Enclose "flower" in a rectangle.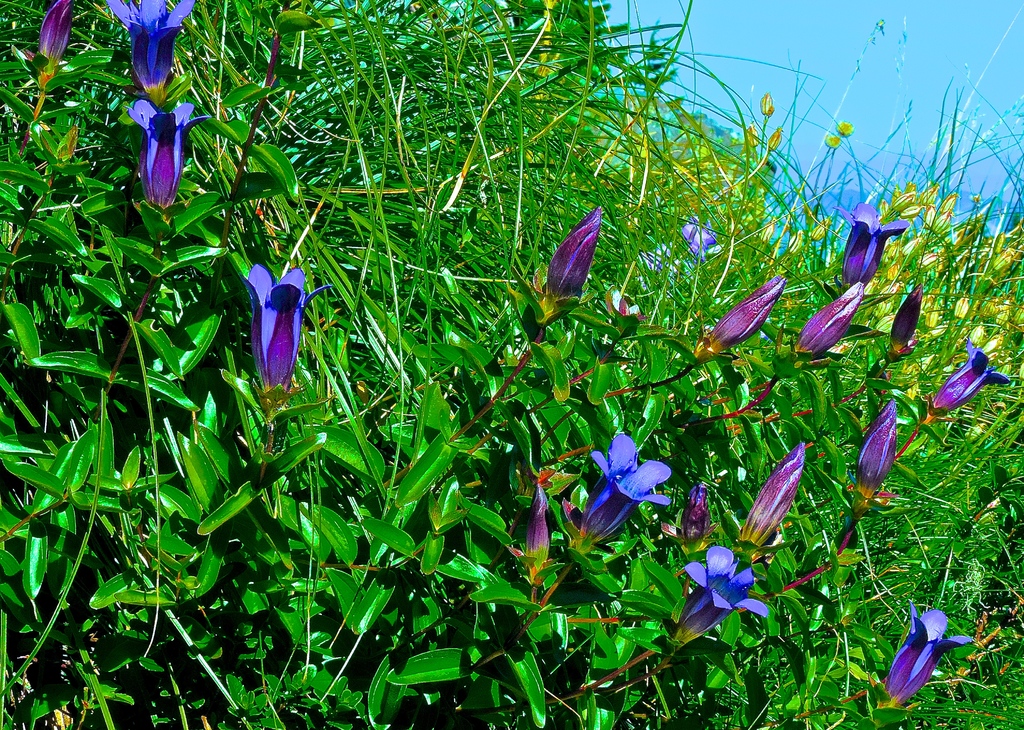
683 222 726 266.
